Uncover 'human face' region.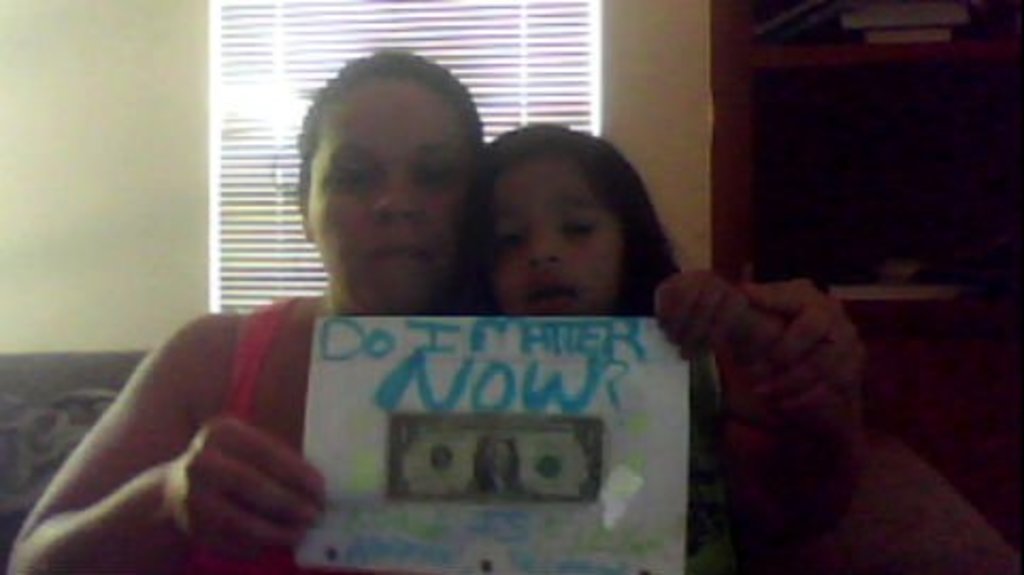
Uncovered: l=492, t=153, r=624, b=317.
